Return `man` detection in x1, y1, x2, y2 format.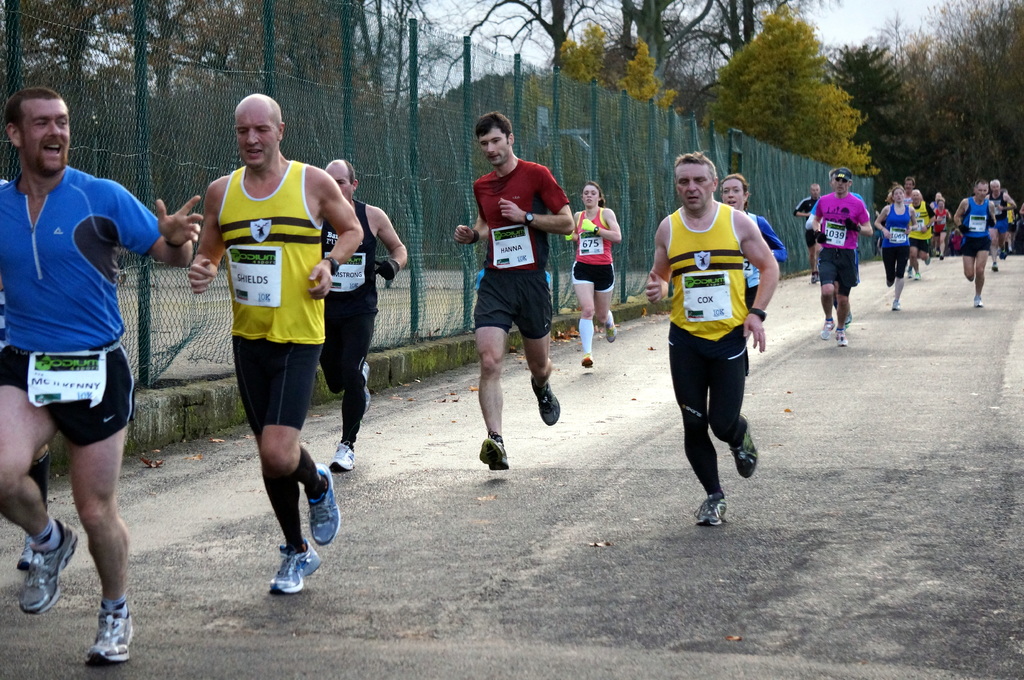
817, 175, 868, 331.
